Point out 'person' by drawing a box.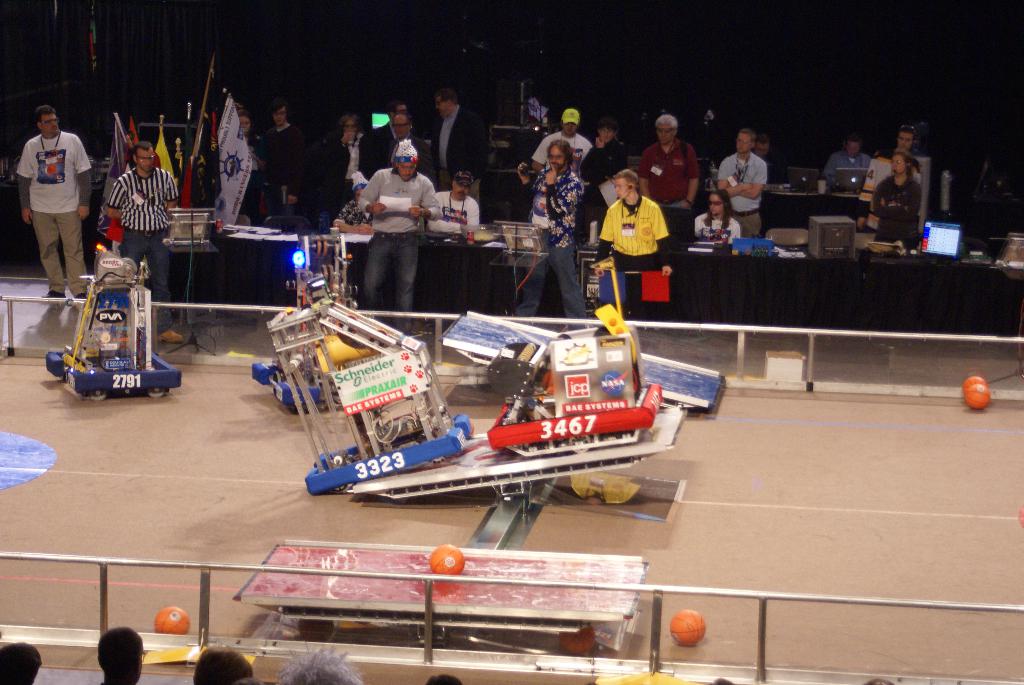
locate(191, 643, 252, 684).
